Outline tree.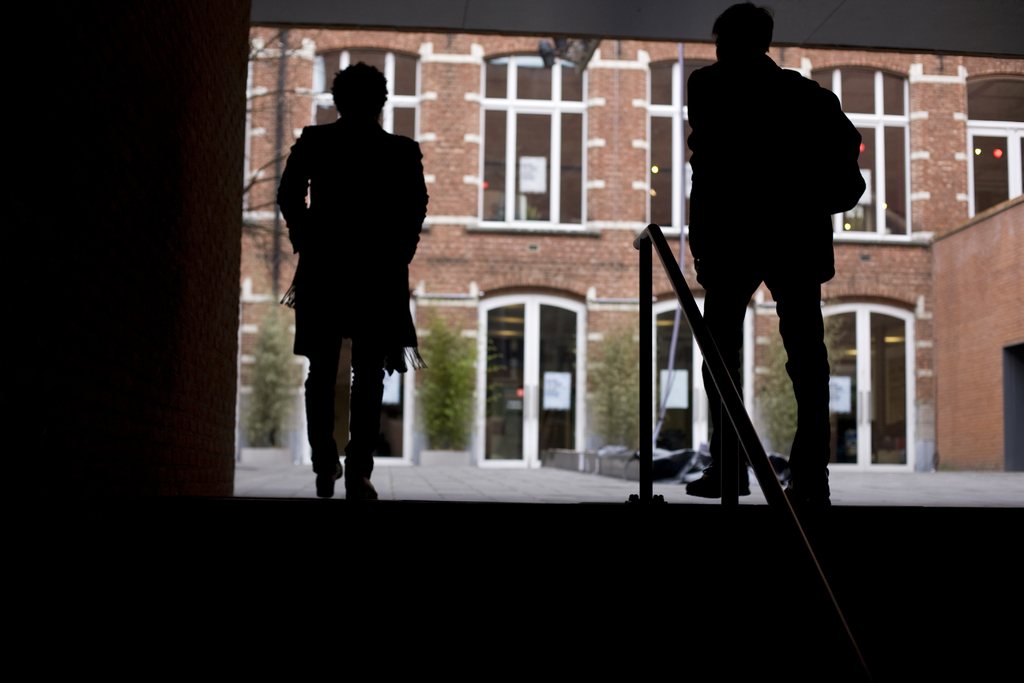
Outline: [x1=245, y1=277, x2=291, y2=454].
